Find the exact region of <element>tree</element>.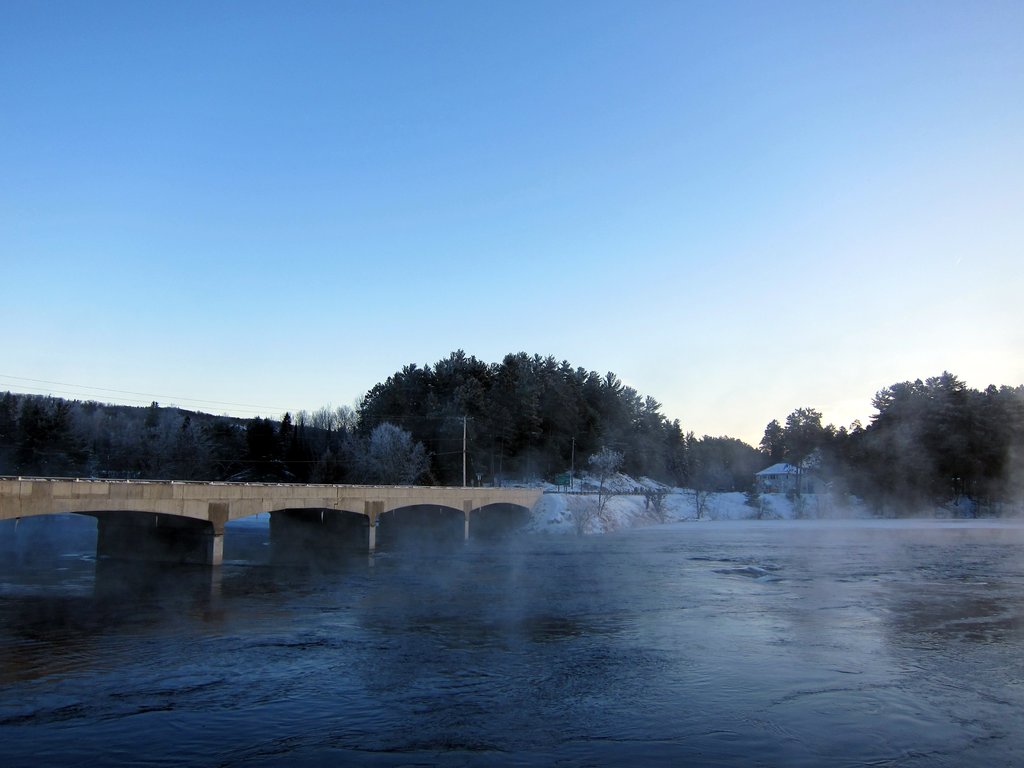
Exact region: select_region(369, 422, 435, 484).
